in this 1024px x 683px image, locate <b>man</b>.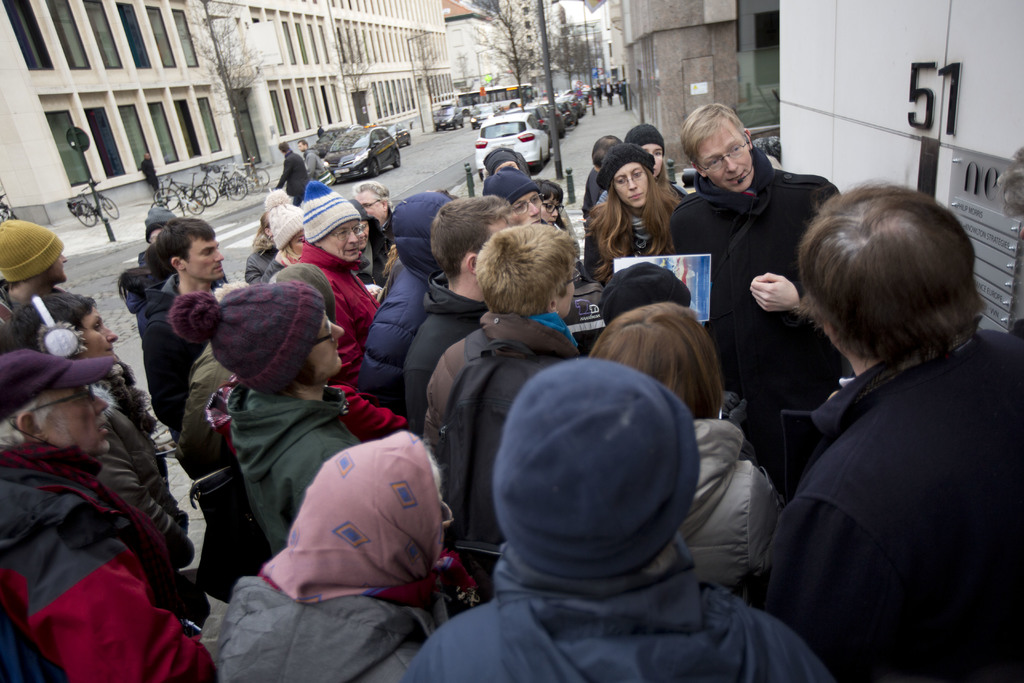
Bounding box: <bbox>481, 167, 543, 226</bbox>.
